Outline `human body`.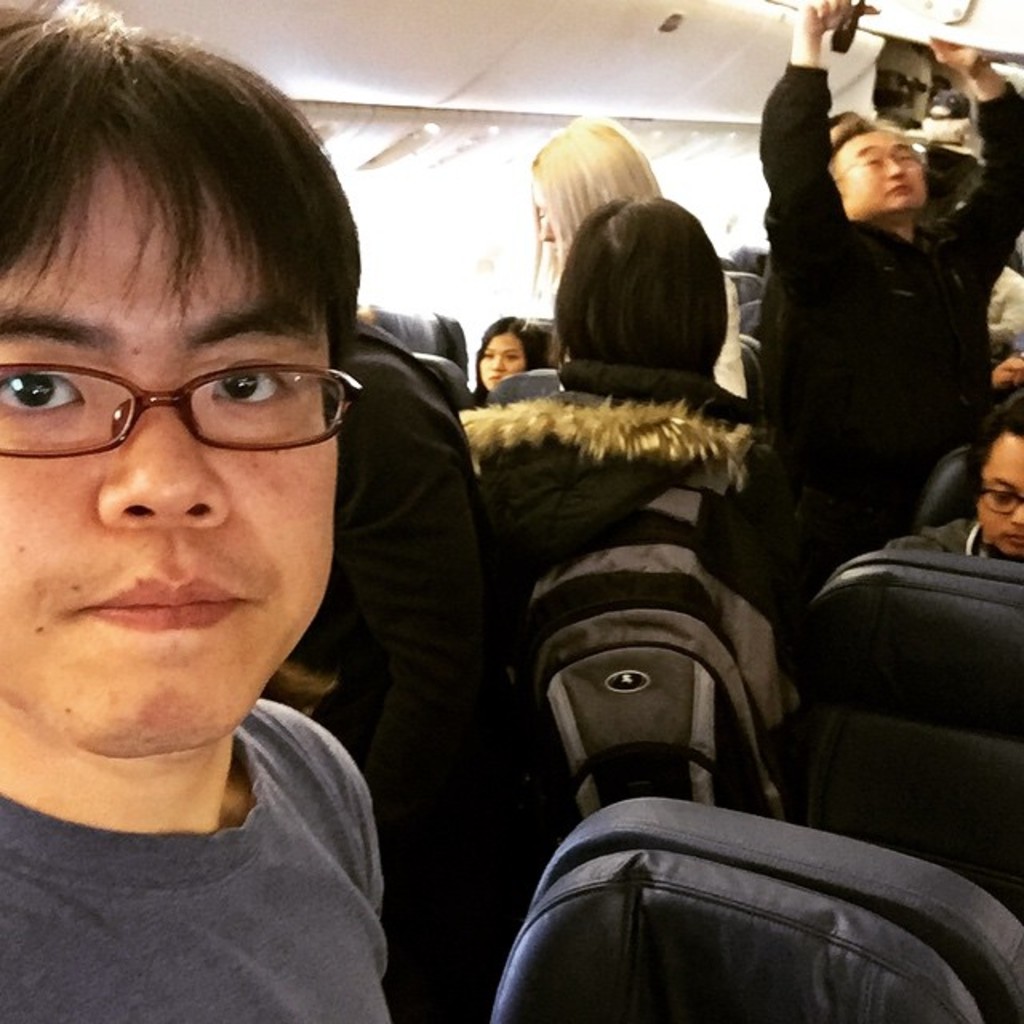
Outline: select_region(467, 306, 544, 403).
